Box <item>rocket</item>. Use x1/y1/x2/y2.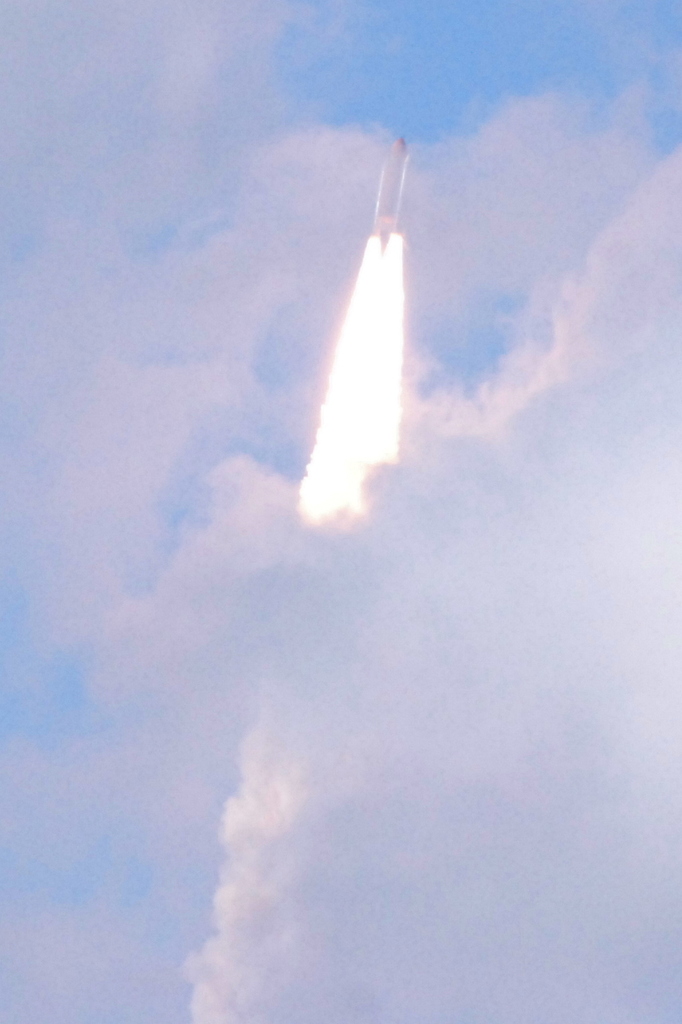
371/135/409/245.
